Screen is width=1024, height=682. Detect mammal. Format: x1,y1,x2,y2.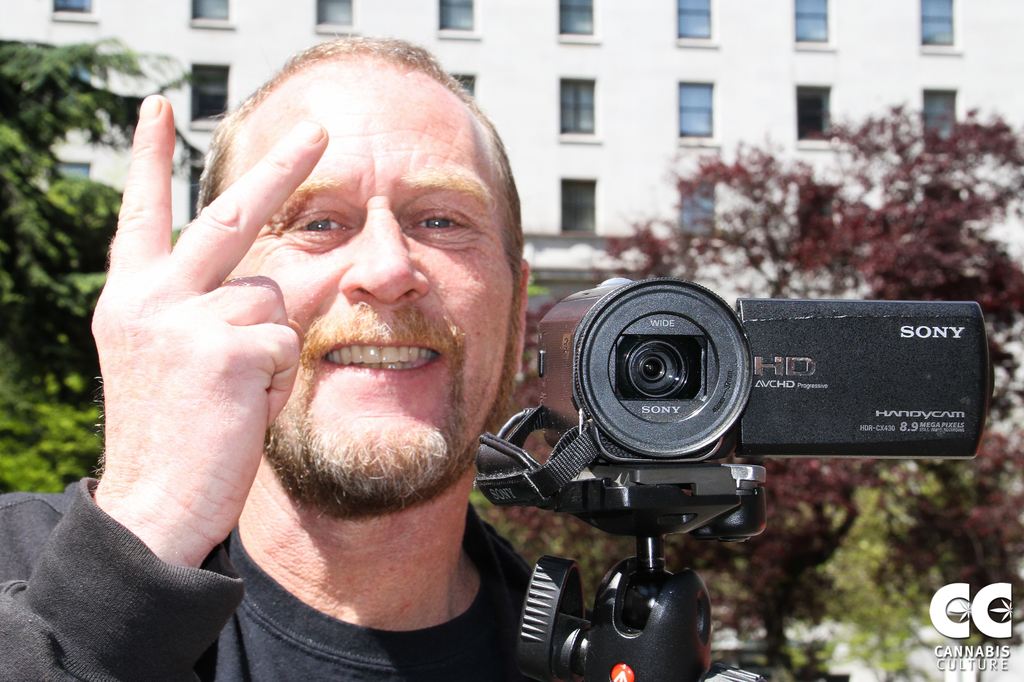
46,8,619,646.
